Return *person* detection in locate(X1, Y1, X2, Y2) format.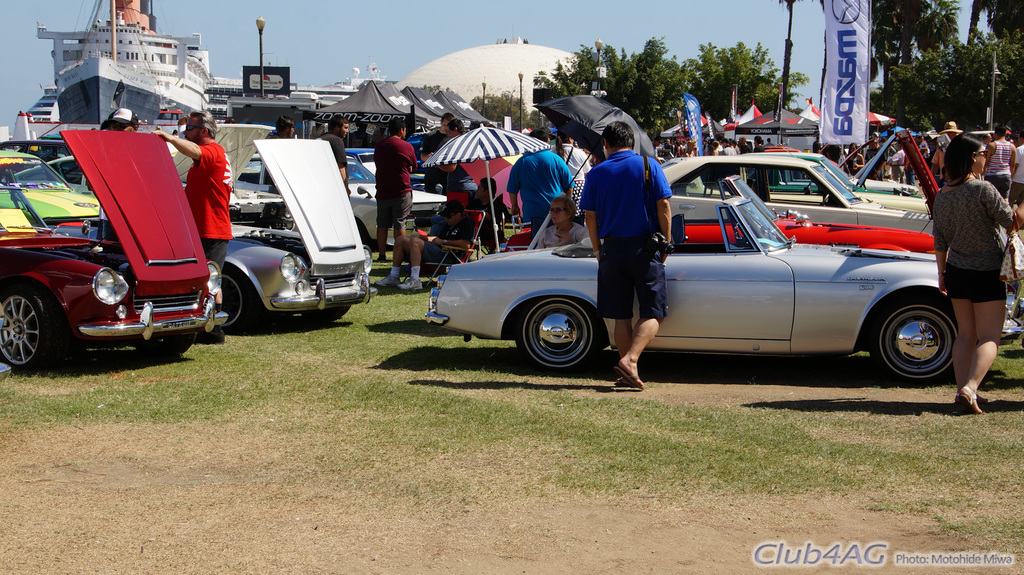
locate(504, 128, 574, 225).
